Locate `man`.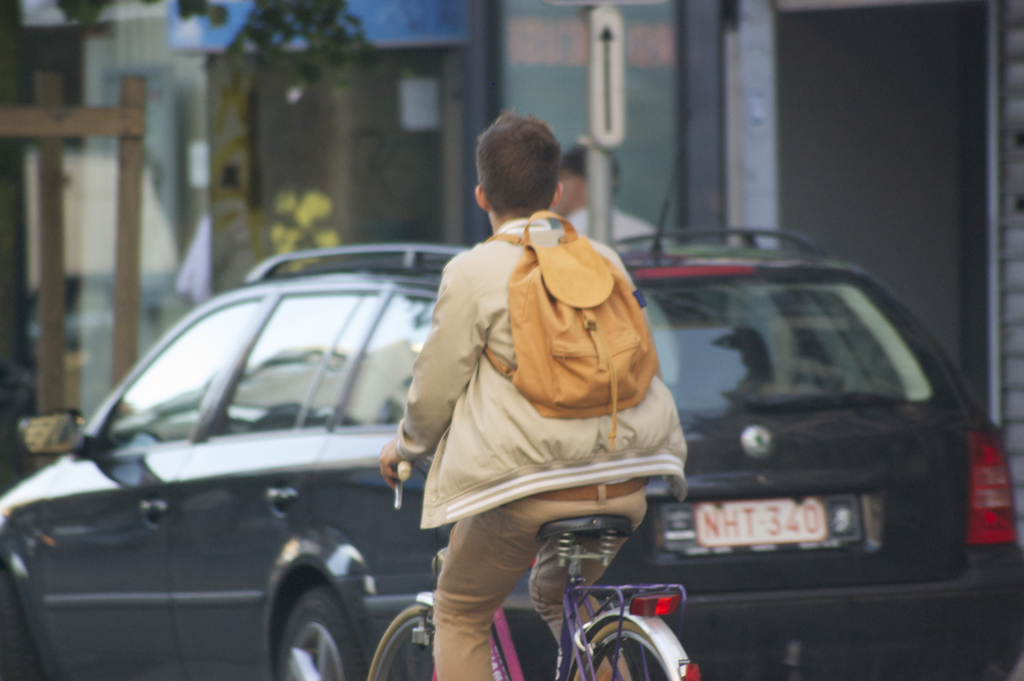
Bounding box: bbox(368, 110, 688, 680).
